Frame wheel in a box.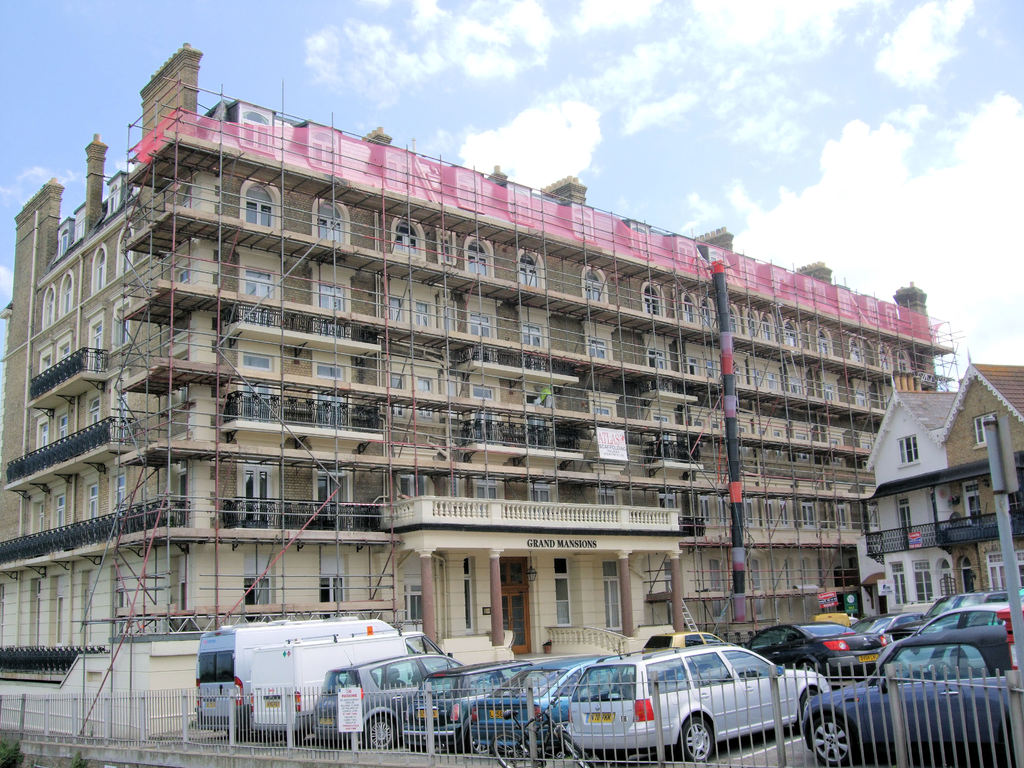
region(559, 733, 593, 765).
